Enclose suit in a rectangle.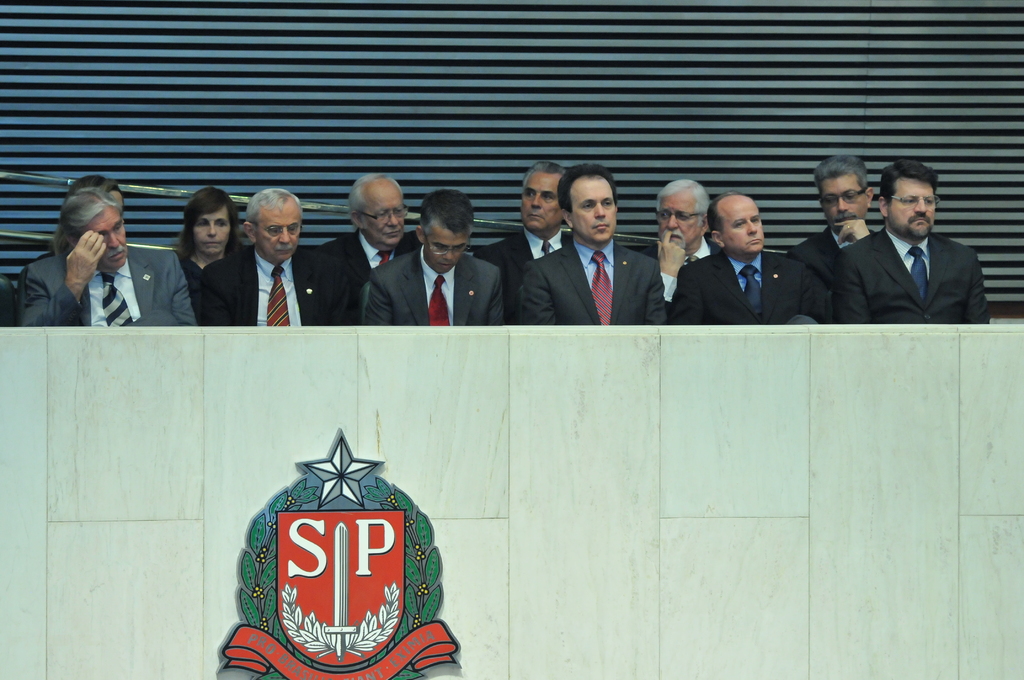
(x1=330, y1=231, x2=416, y2=284).
